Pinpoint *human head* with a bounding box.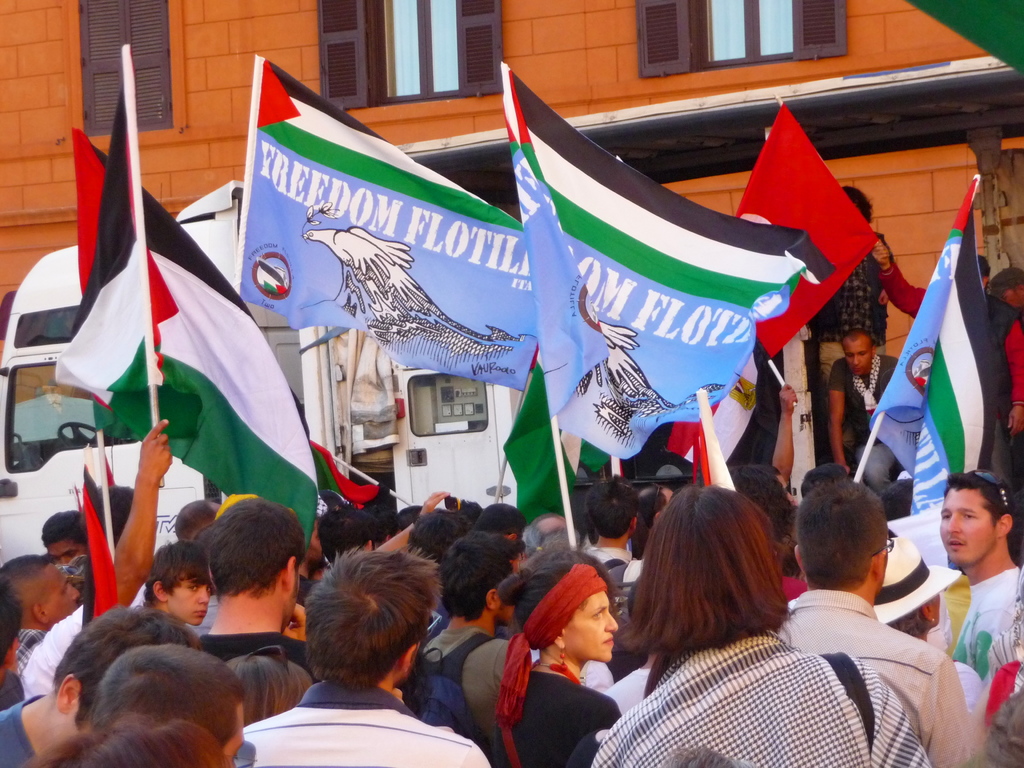
797,481,895,609.
